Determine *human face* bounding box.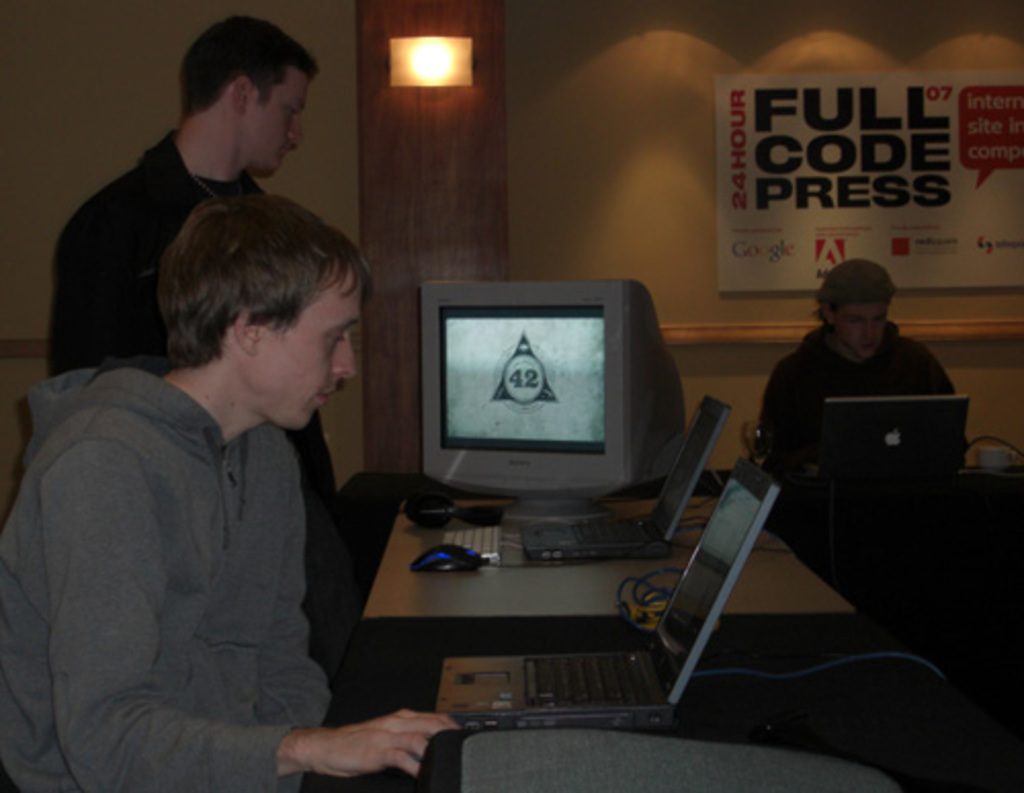
Determined: {"x1": 248, "y1": 281, "x2": 358, "y2": 430}.
